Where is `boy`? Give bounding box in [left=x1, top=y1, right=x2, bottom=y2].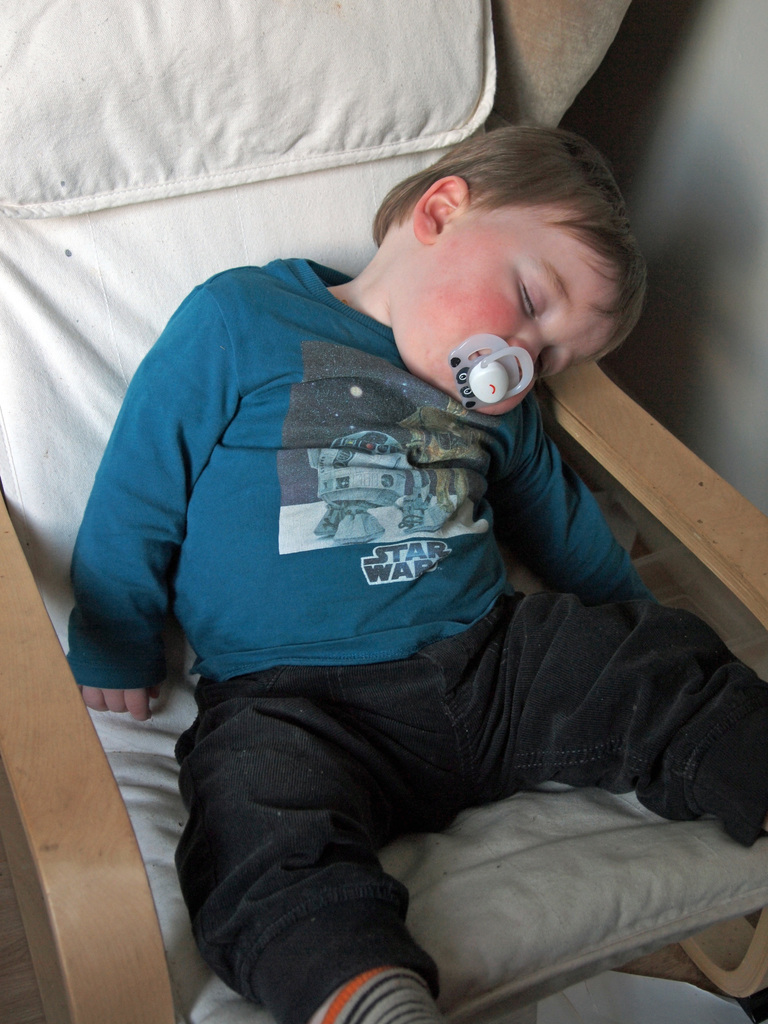
[left=58, top=109, right=767, bottom=1023].
